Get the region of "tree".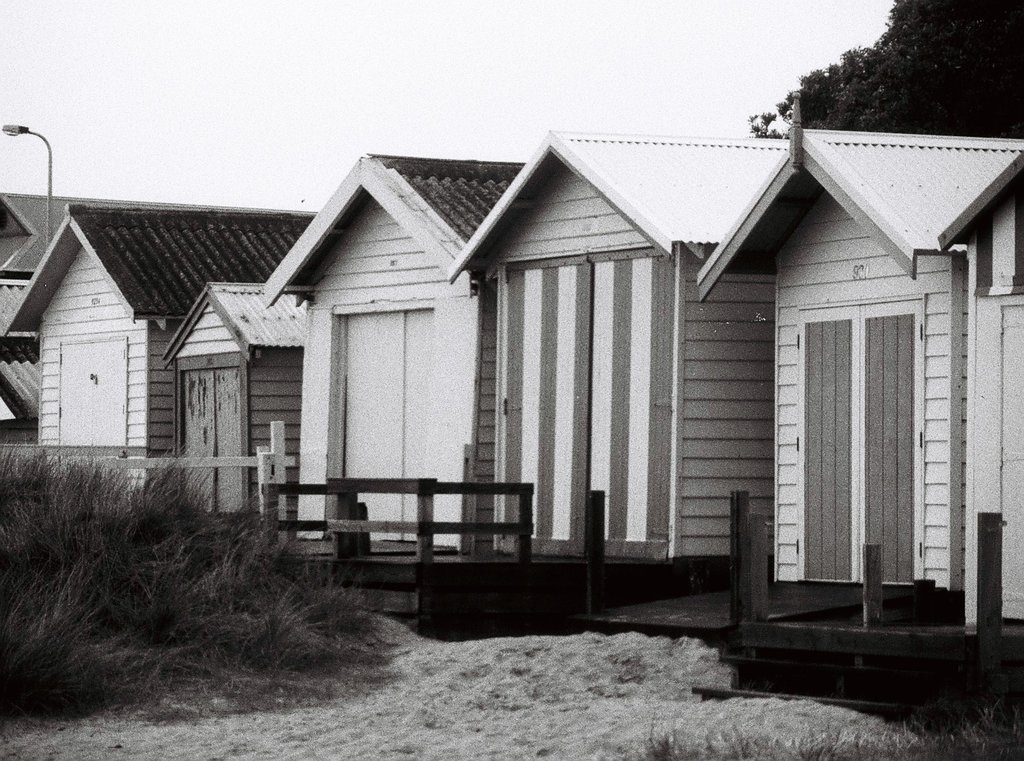
753/0/1023/135.
